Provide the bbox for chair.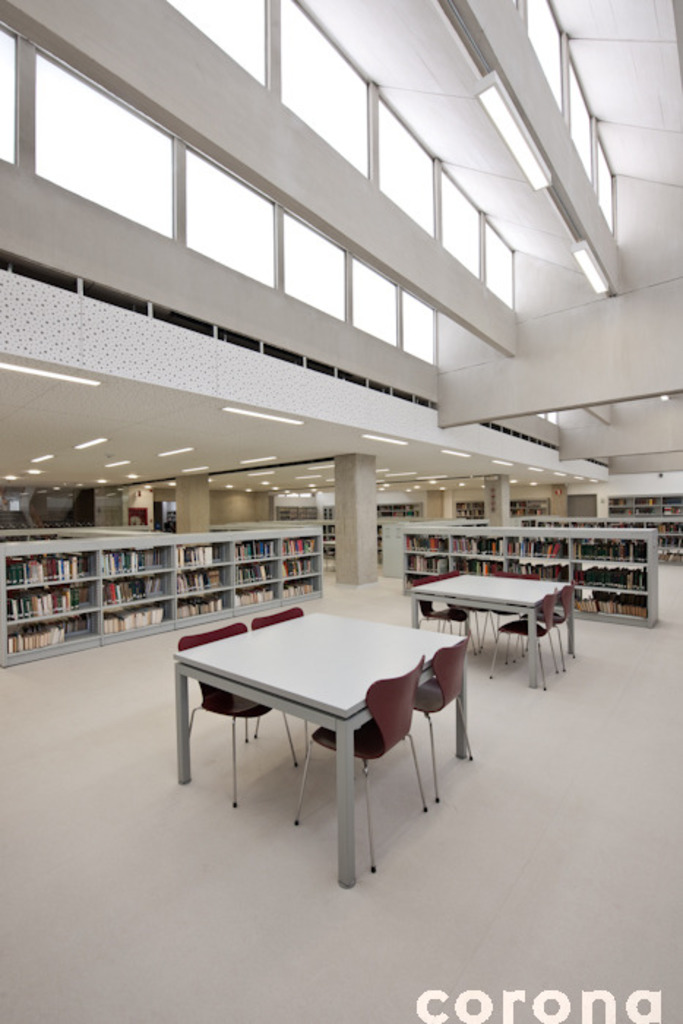
bbox=[278, 654, 424, 879].
